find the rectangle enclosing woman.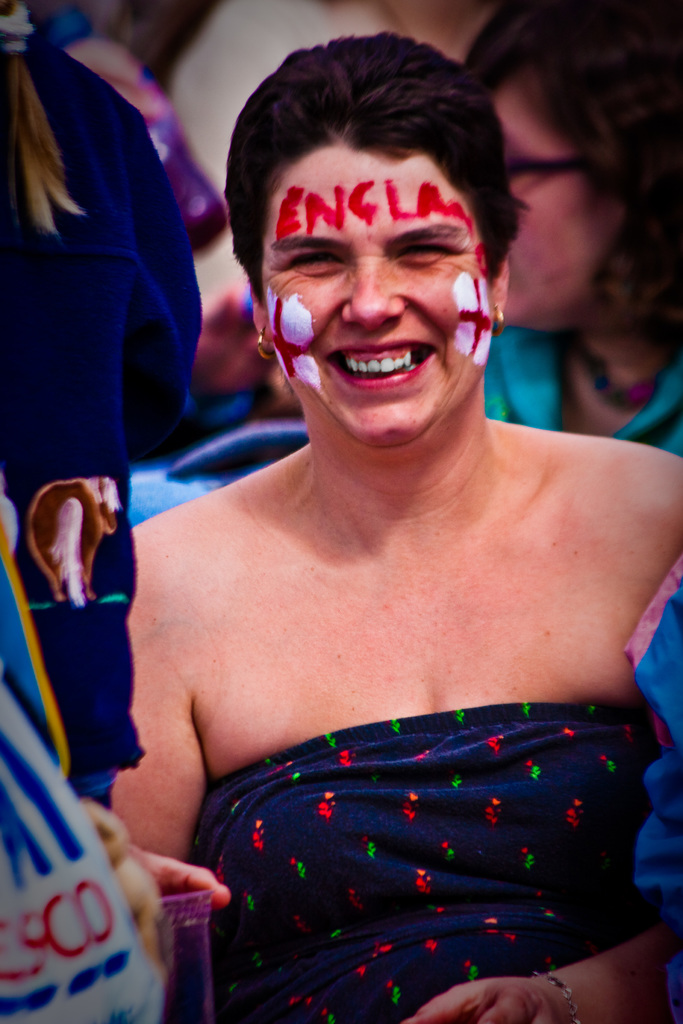
108,25,682,1023.
